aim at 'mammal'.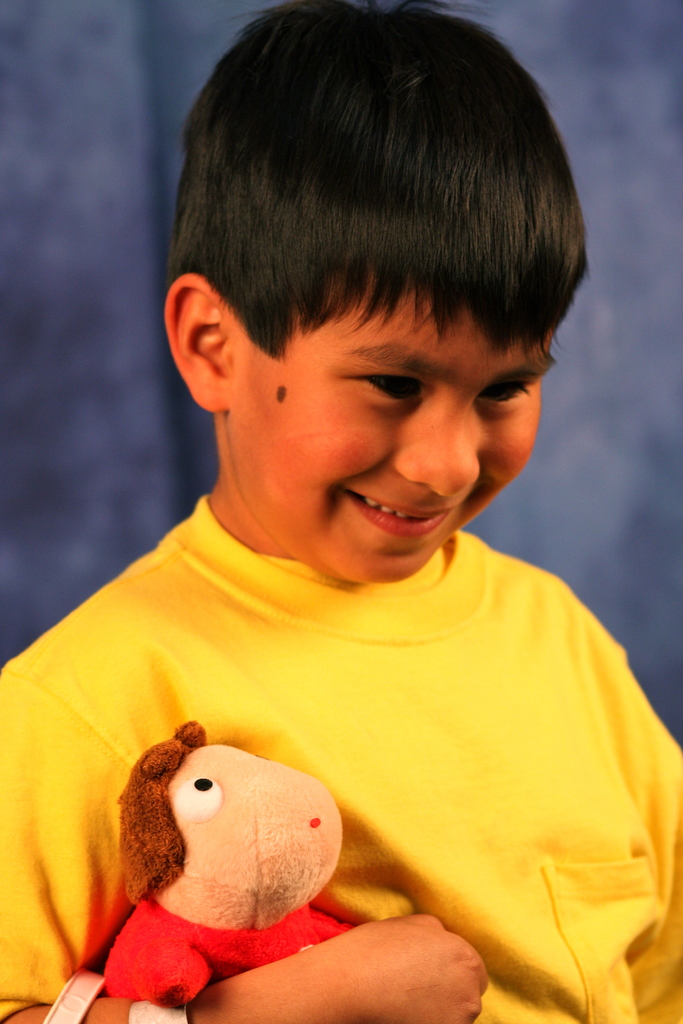
Aimed at <bbox>0, 36, 673, 958</bbox>.
